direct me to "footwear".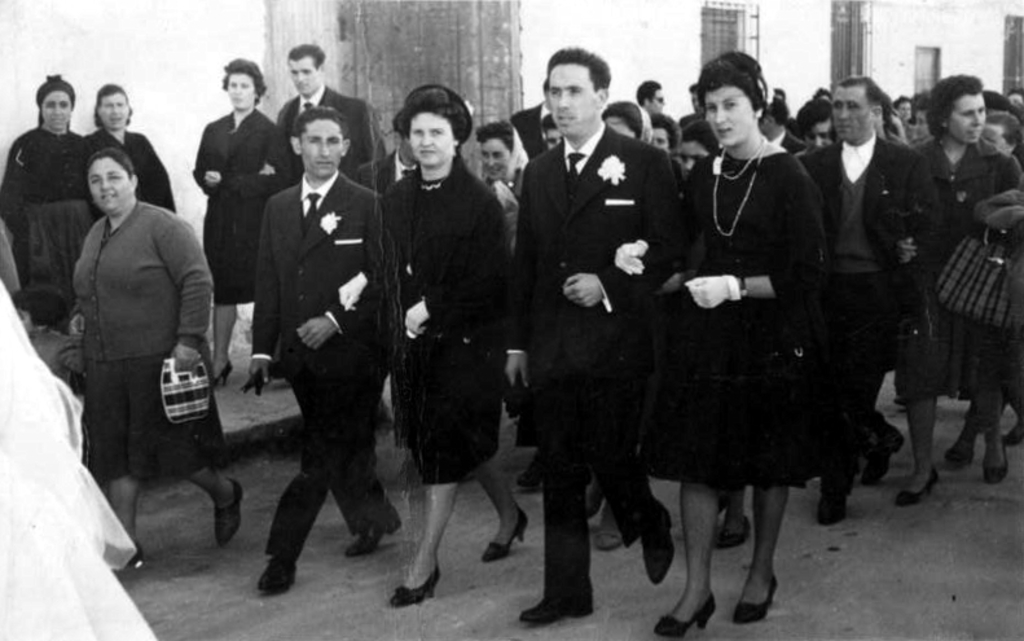
Direction: 518,452,539,488.
